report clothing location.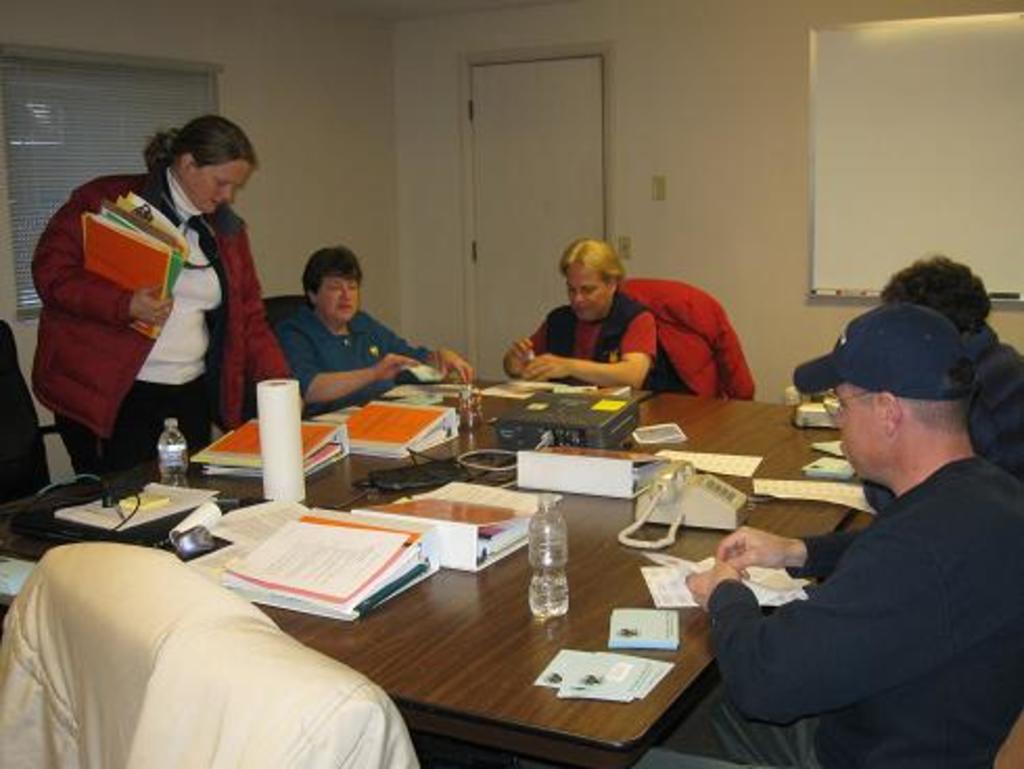
Report: crop(25, 167, 332, 499).
